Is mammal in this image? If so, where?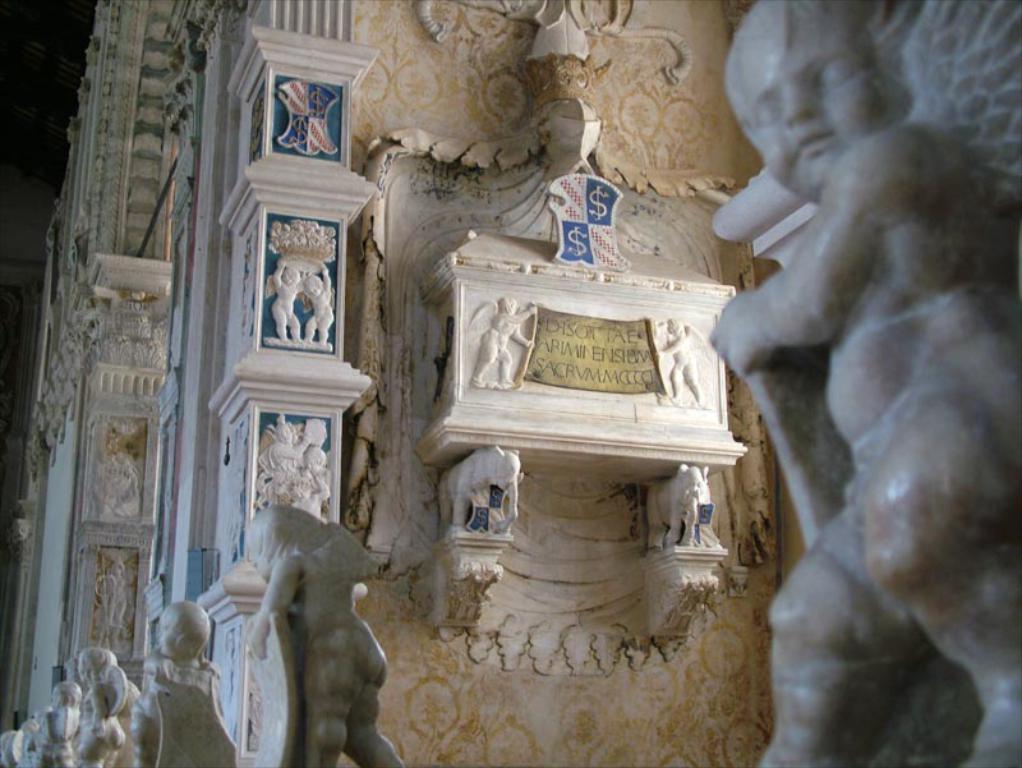
Yes, at <bbox>657, 313, 705, 403</bbox>.
